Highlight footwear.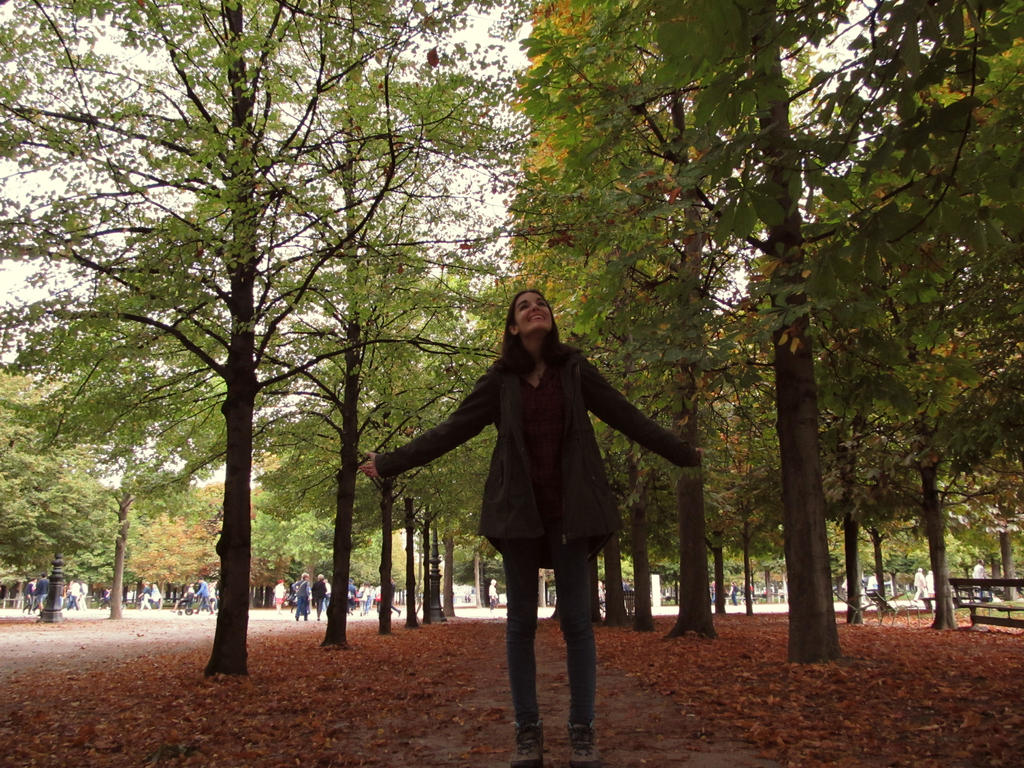
Highlighted region: l=563, t=719, r=599, b=767.
